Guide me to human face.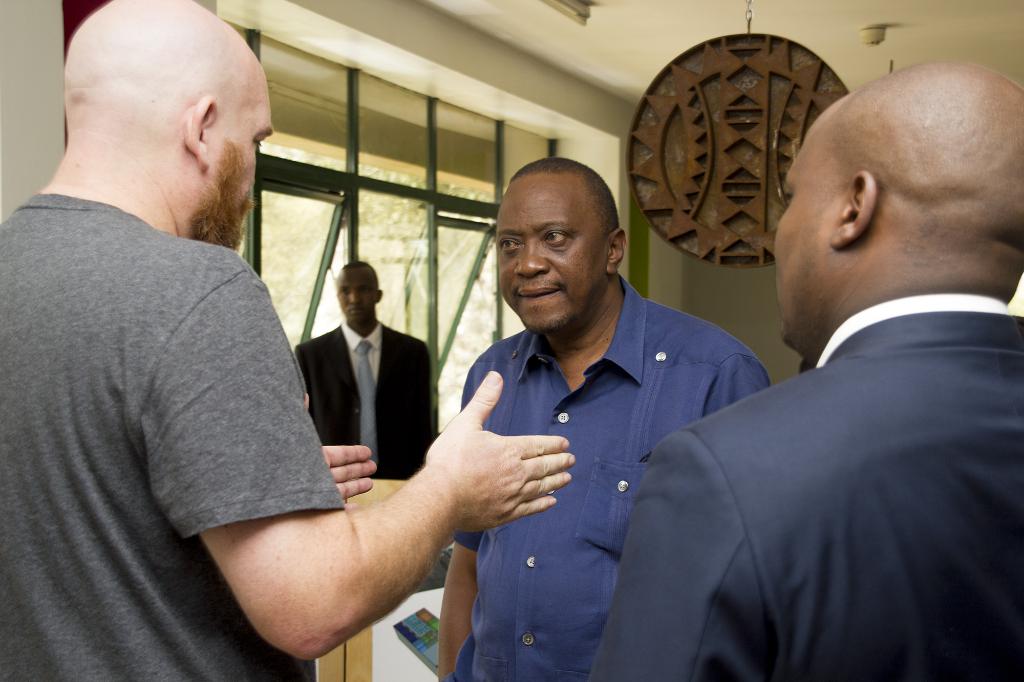
Guidance: [774,129,835,353].
